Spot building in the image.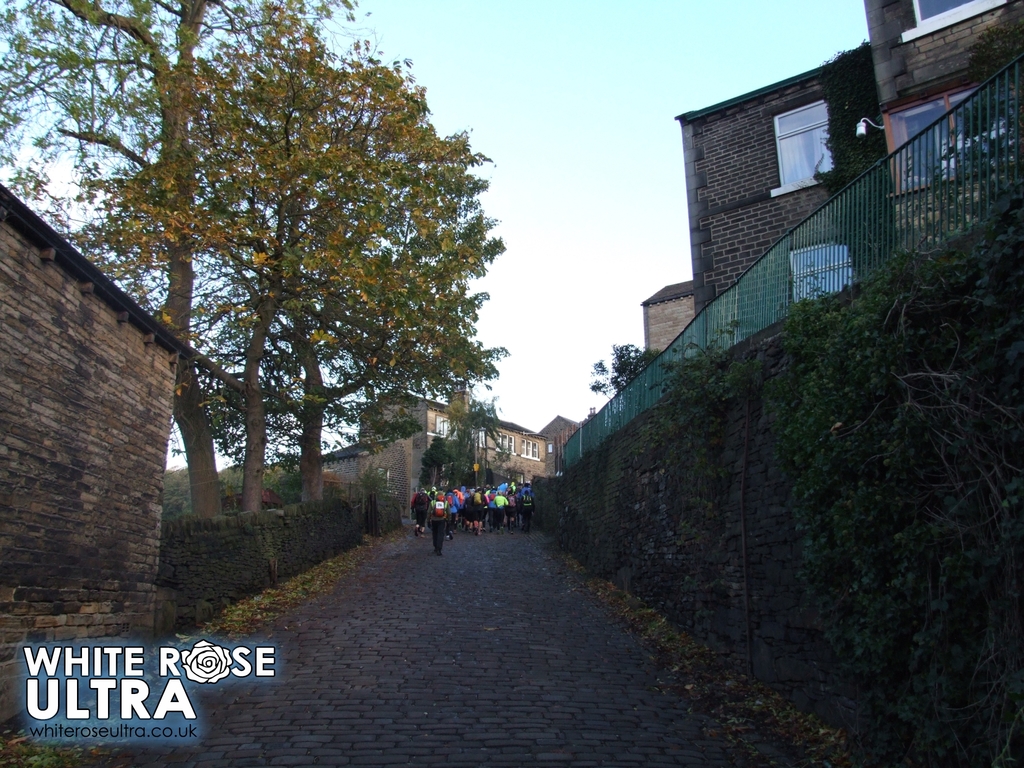
building found at <box>356,383,554,511</box>.
